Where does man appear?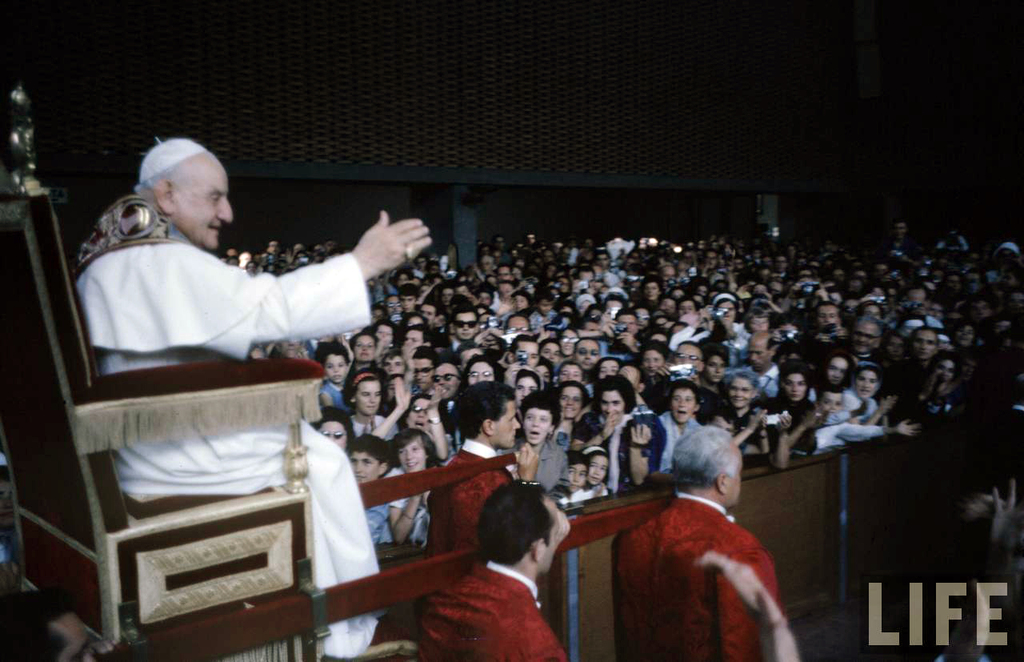
Appears at {"left": 614, "top": 307, "right": 640, "bottom": 345}.
